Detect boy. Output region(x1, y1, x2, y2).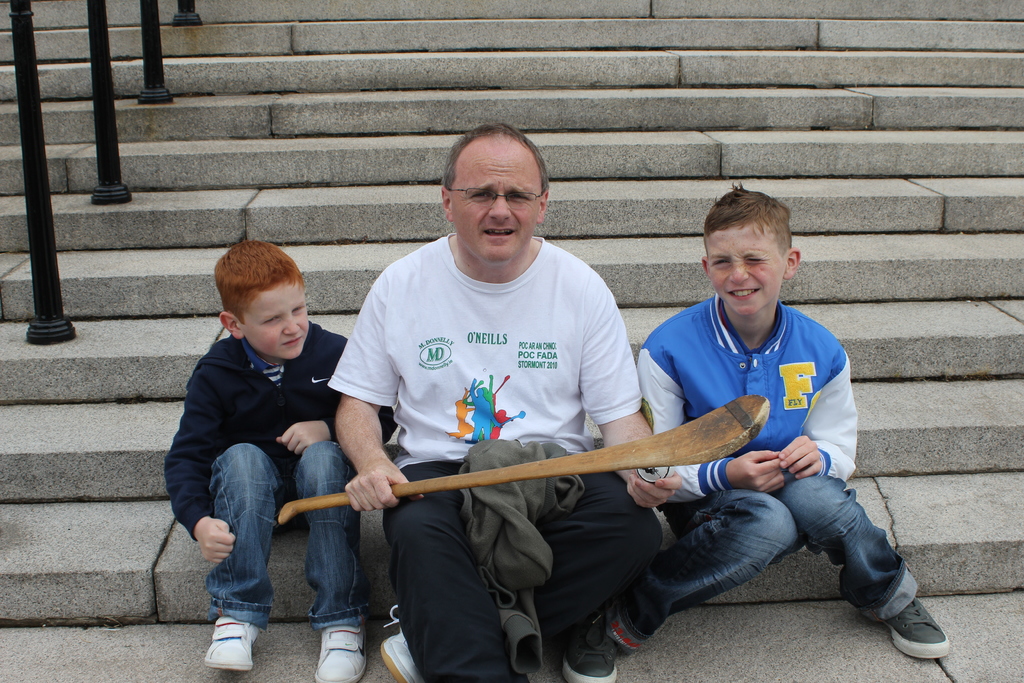
region(592, 192, 902, 647).
